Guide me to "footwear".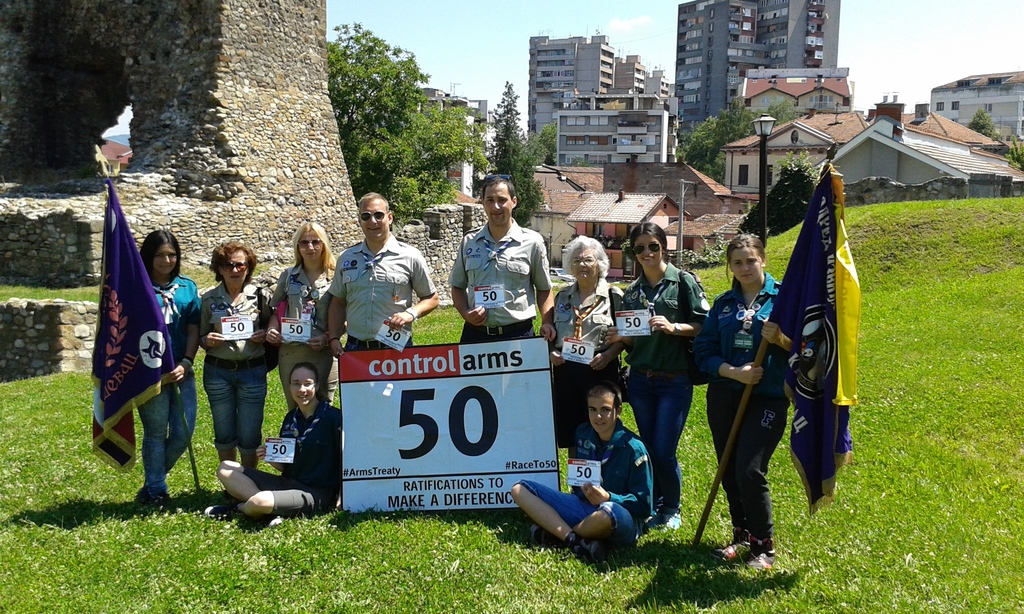
Guidance: 528:524:563:548.
